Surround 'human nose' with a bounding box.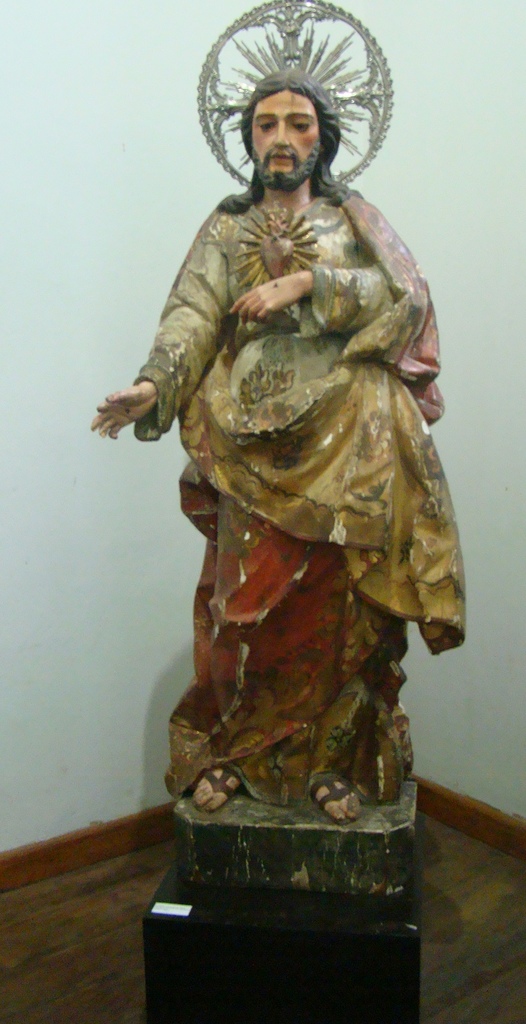
region(274, 118, 293, 148).
